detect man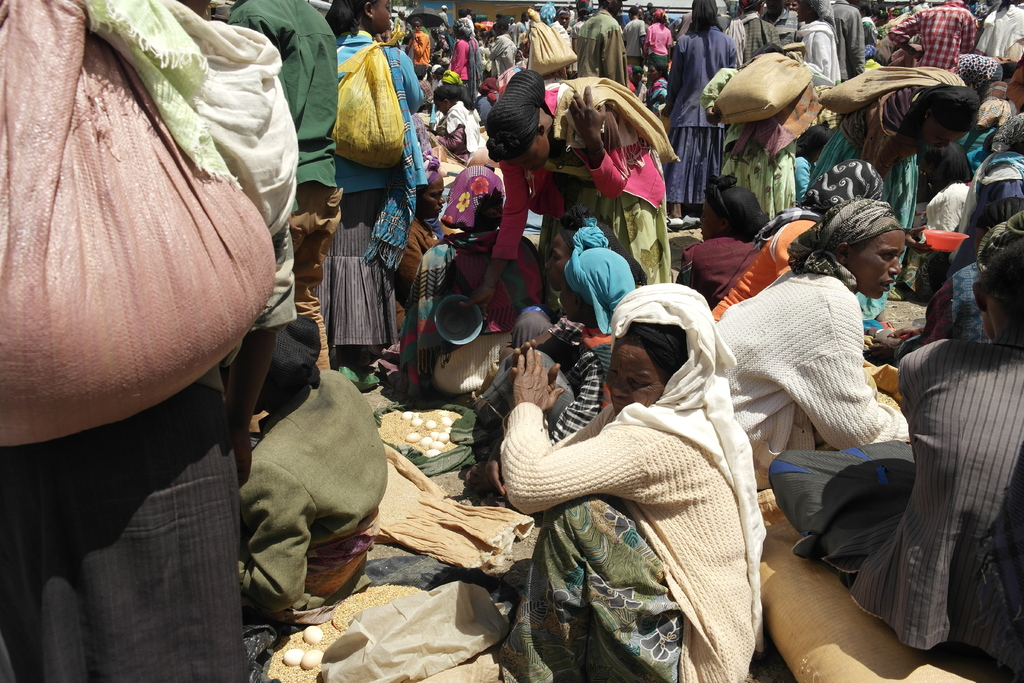
<box>575,0,625,90</box>
